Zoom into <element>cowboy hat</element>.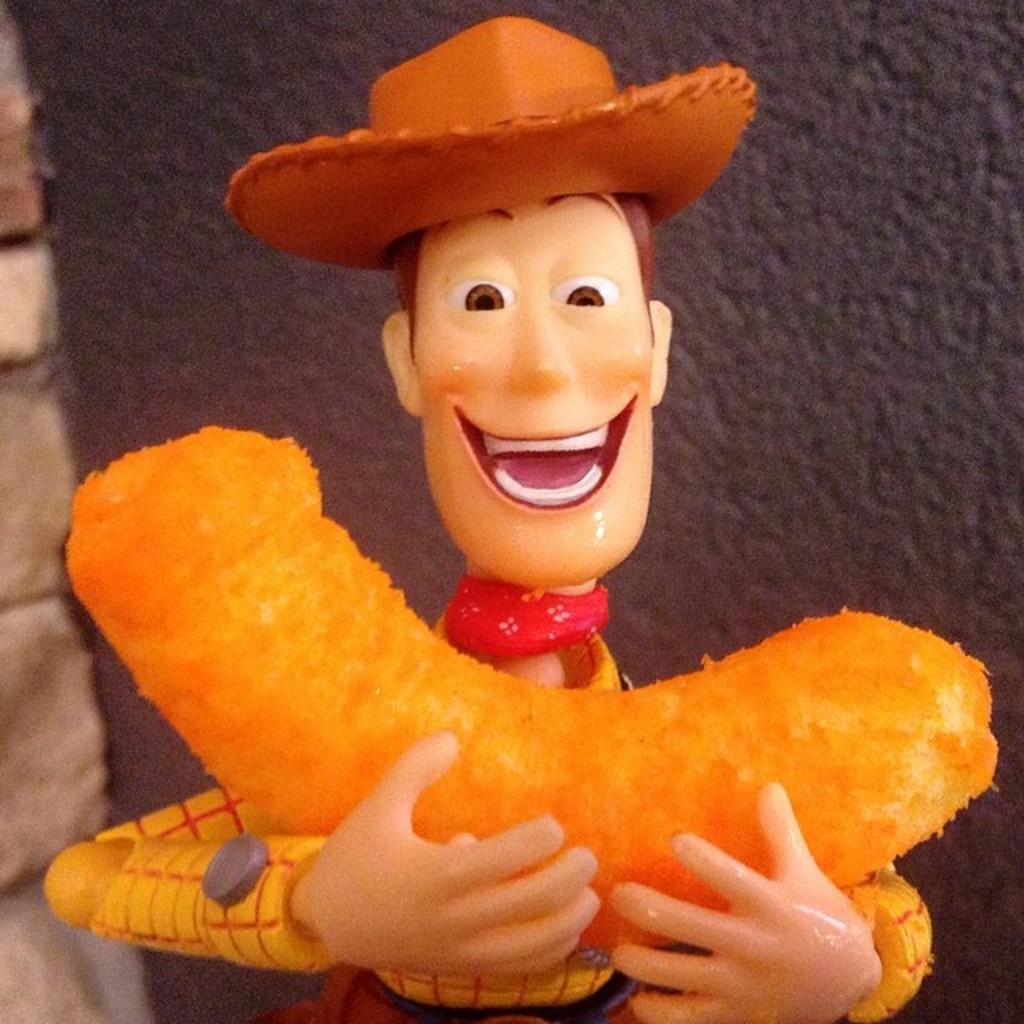
Zoom target: <region>245, 0, 718, 328</region>.
